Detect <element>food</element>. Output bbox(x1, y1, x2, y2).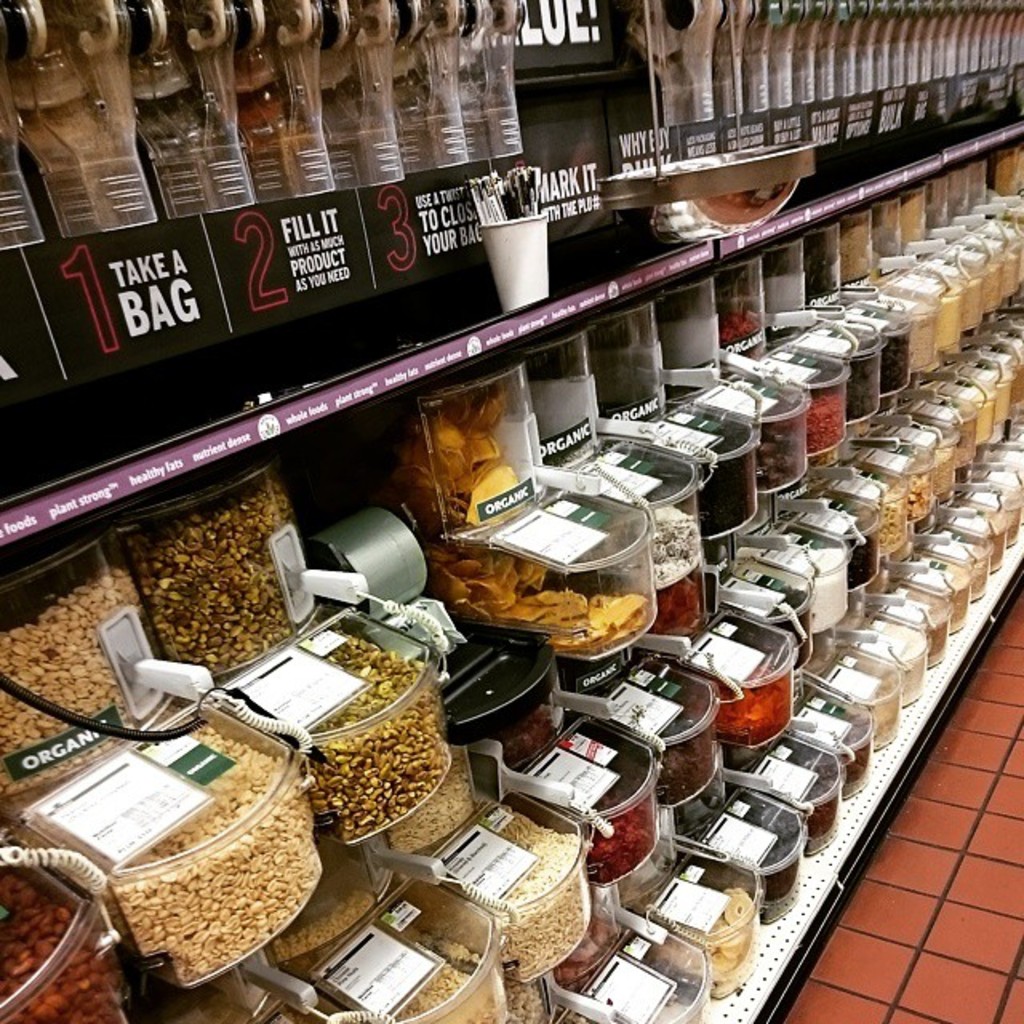
bbox(1014, 237, 1022, 285).
